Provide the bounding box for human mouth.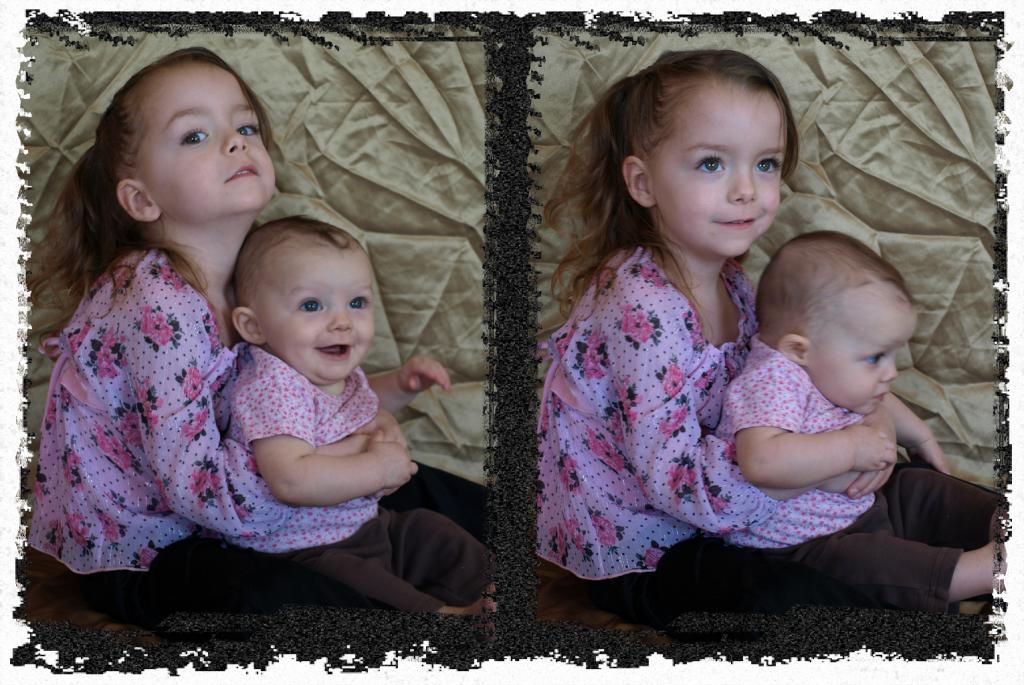
crop(873, 389, 883, 400).
